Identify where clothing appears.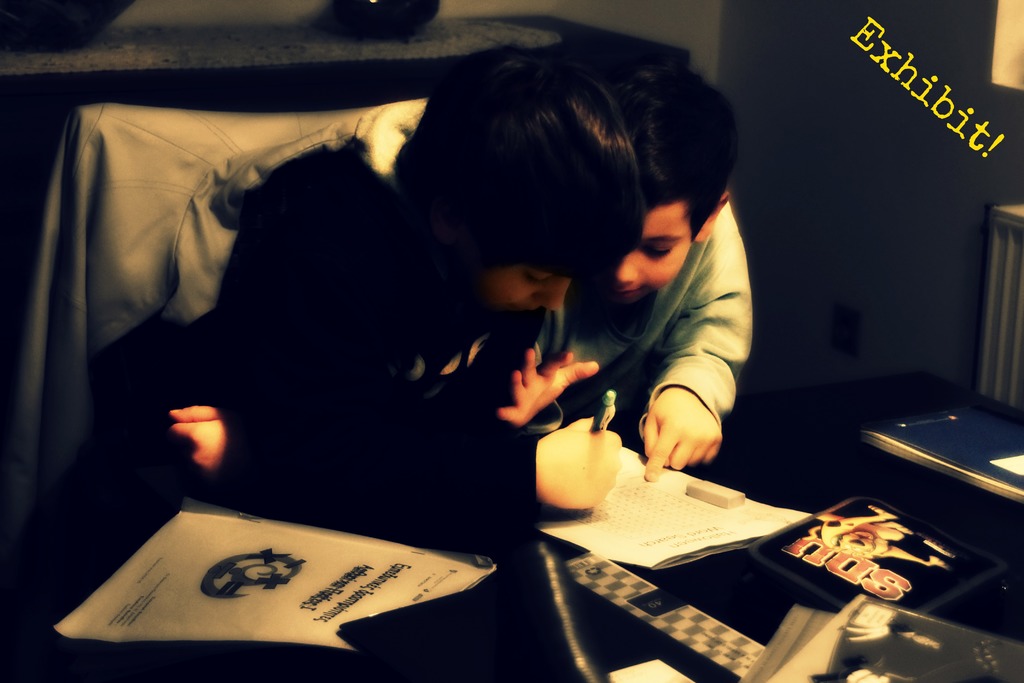
Appears at crop(538, 199, 757, 473).
